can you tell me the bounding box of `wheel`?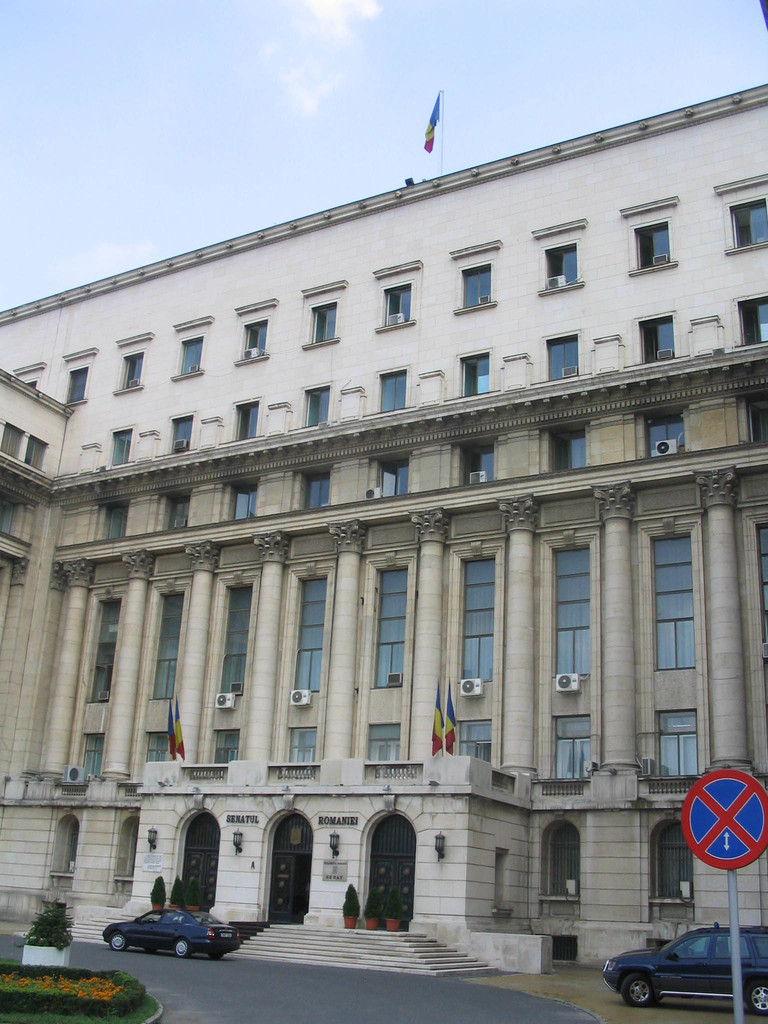
x1=207 y1=950 x2=223 y2=961.
